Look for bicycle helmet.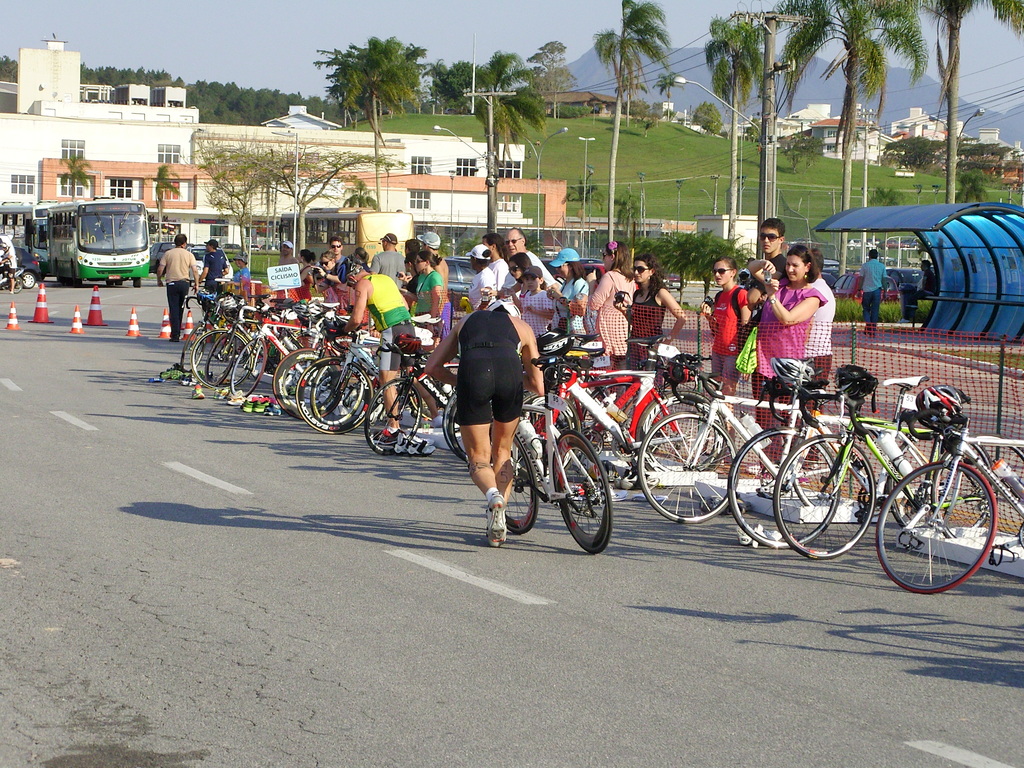
Found: bbox=[915, 384, 962, 422].
